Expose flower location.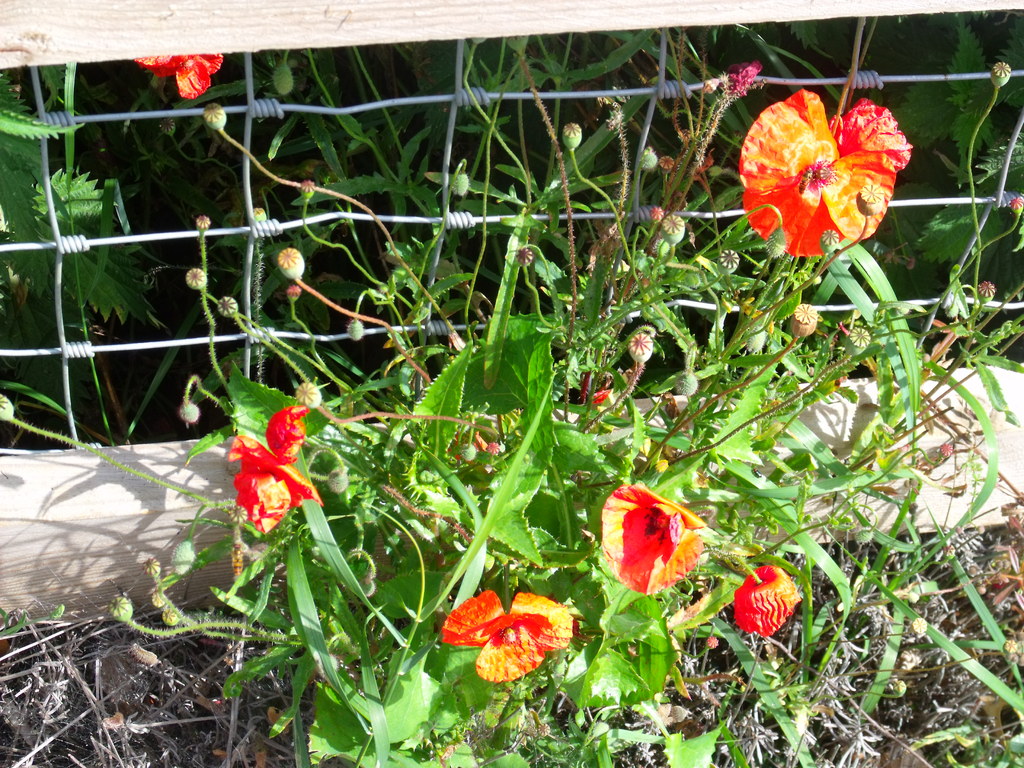
Exposed at 737 67 915 265.
